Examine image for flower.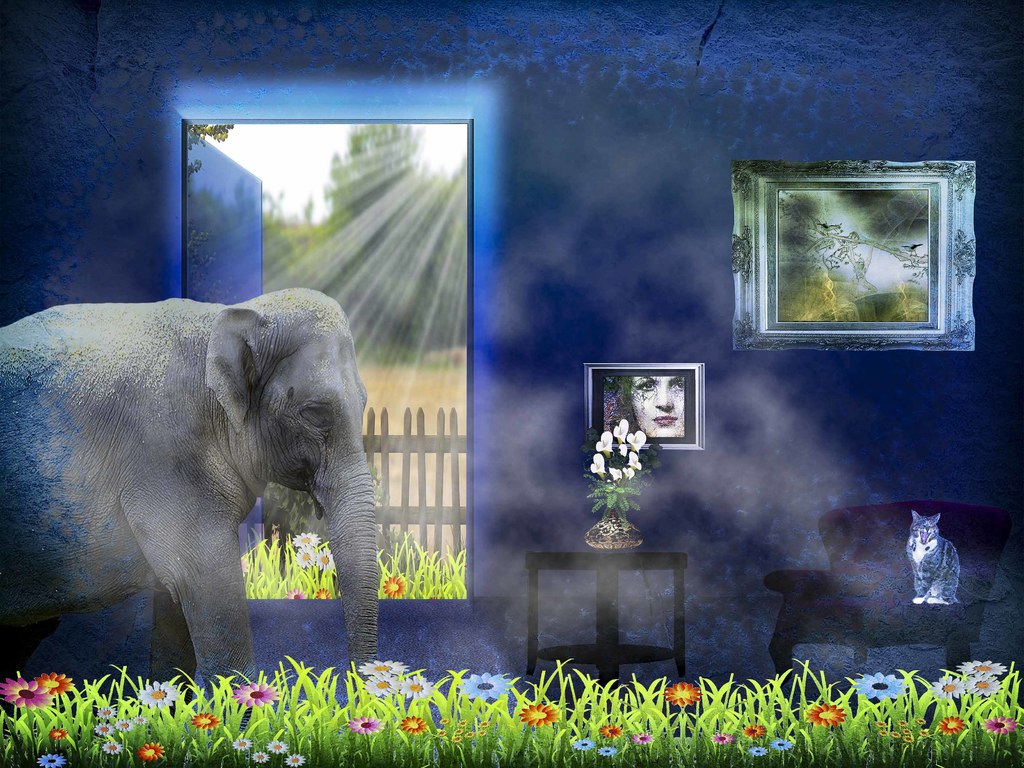
Examination result: [left=319, top=547, right=334, bottom=572].
